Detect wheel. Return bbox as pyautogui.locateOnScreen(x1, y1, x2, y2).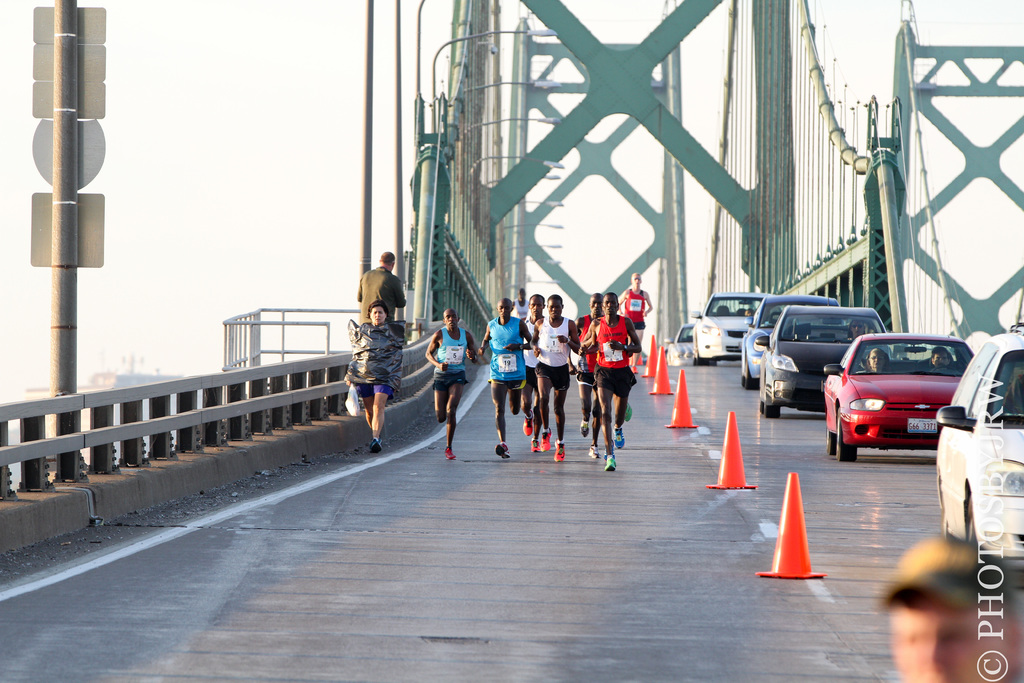
pyautogui.locateOnScreen(834, 409, 859, 462).
